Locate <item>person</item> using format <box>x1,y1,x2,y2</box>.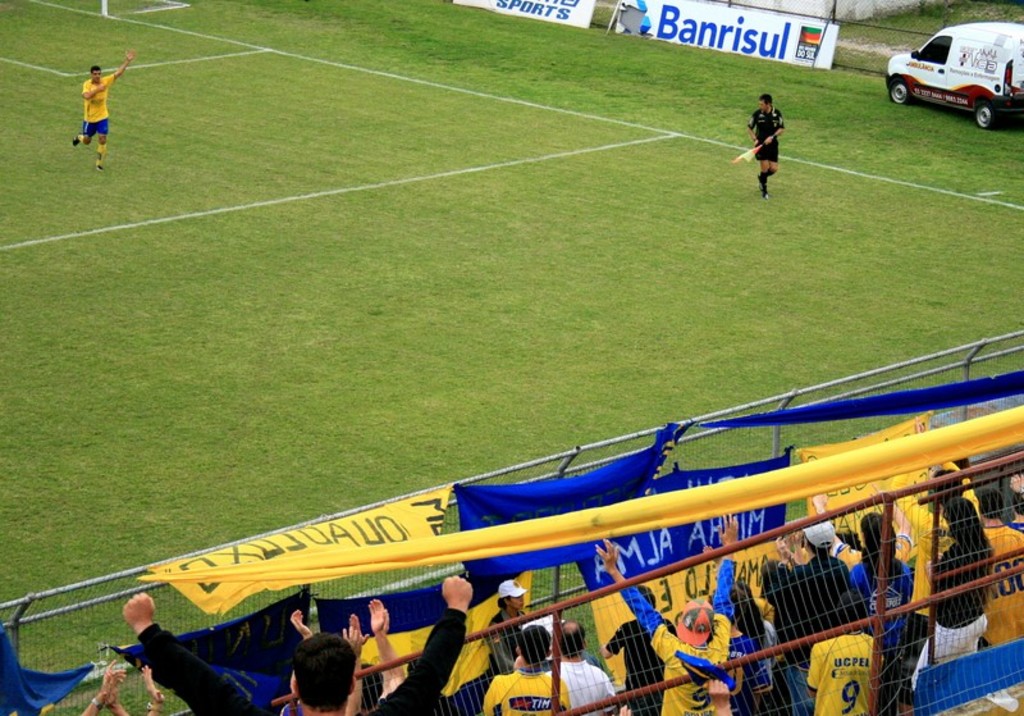
<box>795,596,893,715</box>.
